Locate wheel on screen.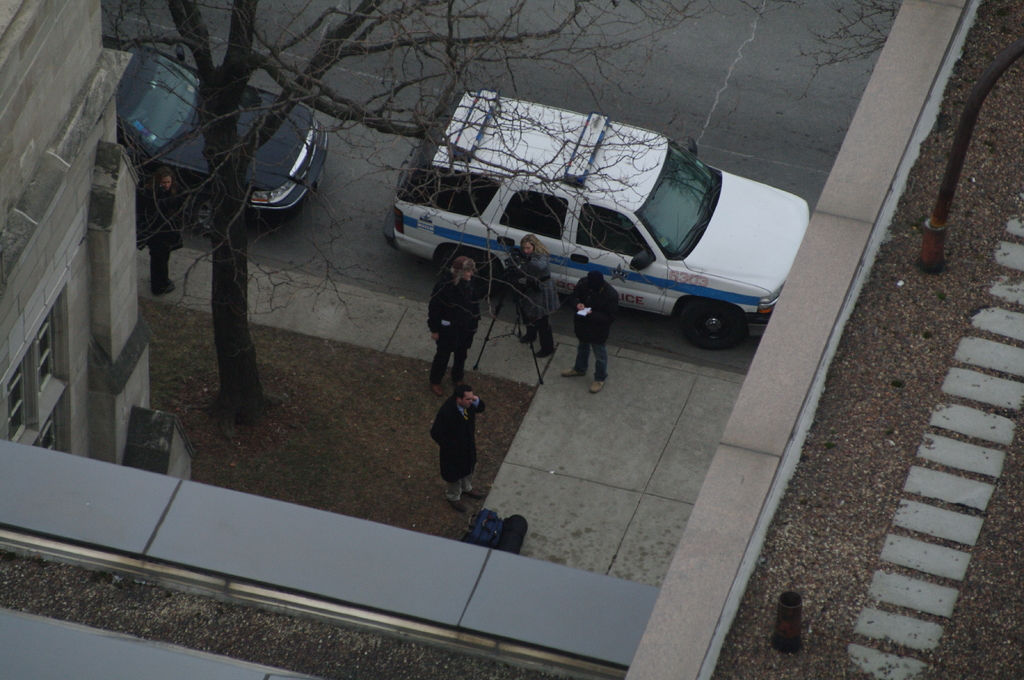
On screen at 438, 241, 497, 289.
